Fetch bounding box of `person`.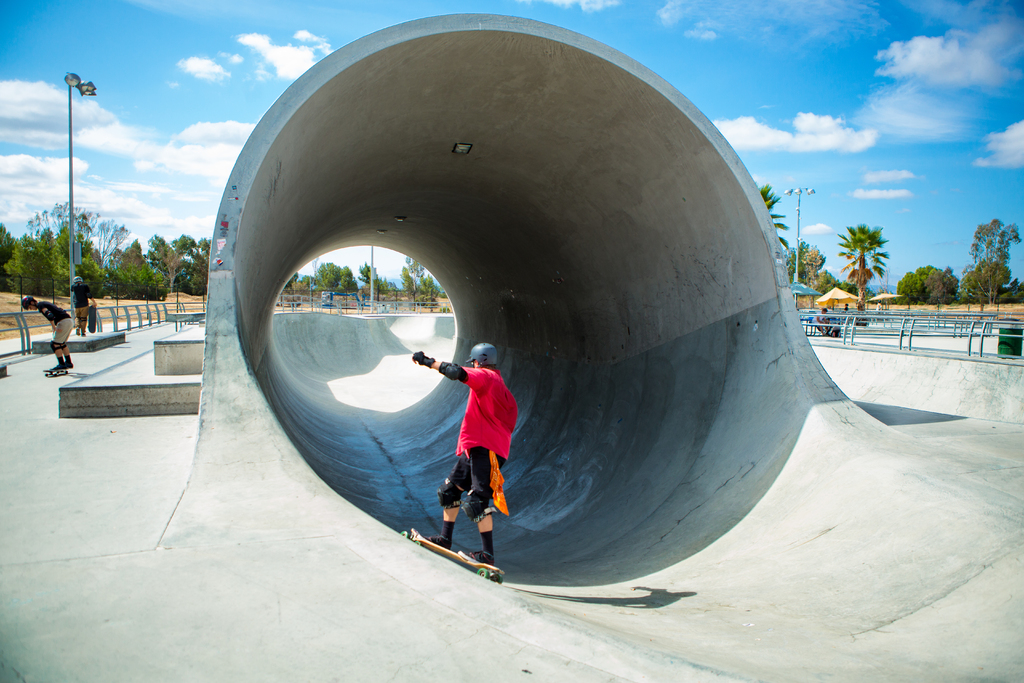
Bbox: (left=21, top=294, right=74, bottom=389).
